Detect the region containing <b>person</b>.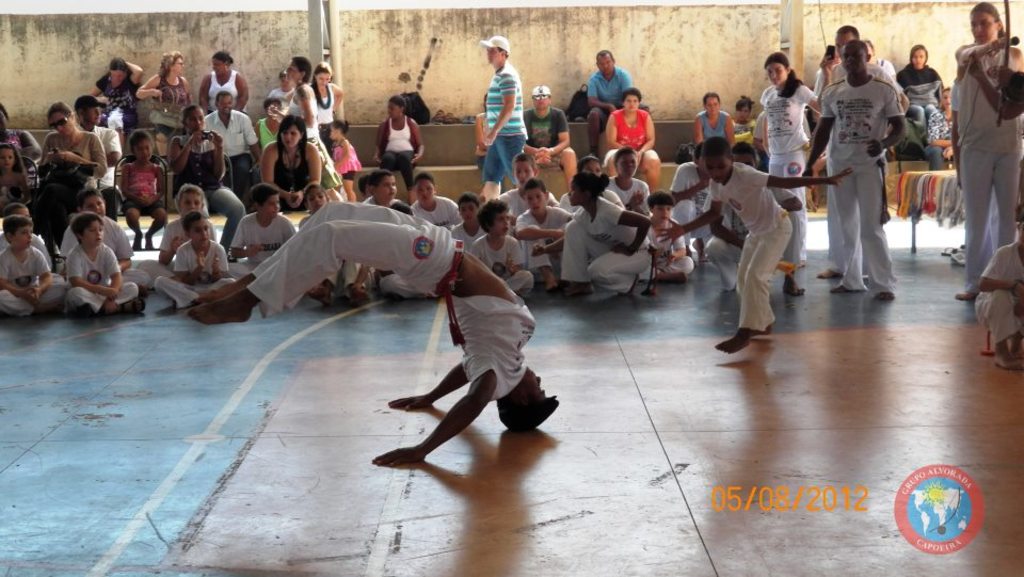
detection(310, 60, 348, 141).
